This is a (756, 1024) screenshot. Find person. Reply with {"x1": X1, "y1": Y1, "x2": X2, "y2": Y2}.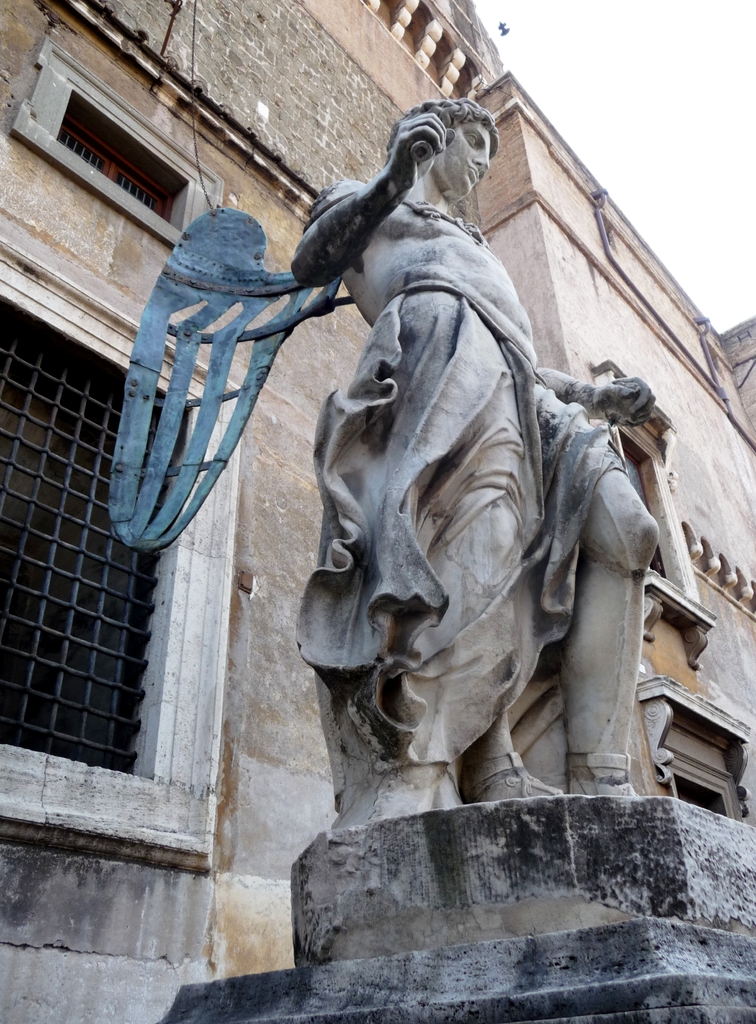
{"x1": 243, "y1": 63, "x2": 661, "y2": 888}.
